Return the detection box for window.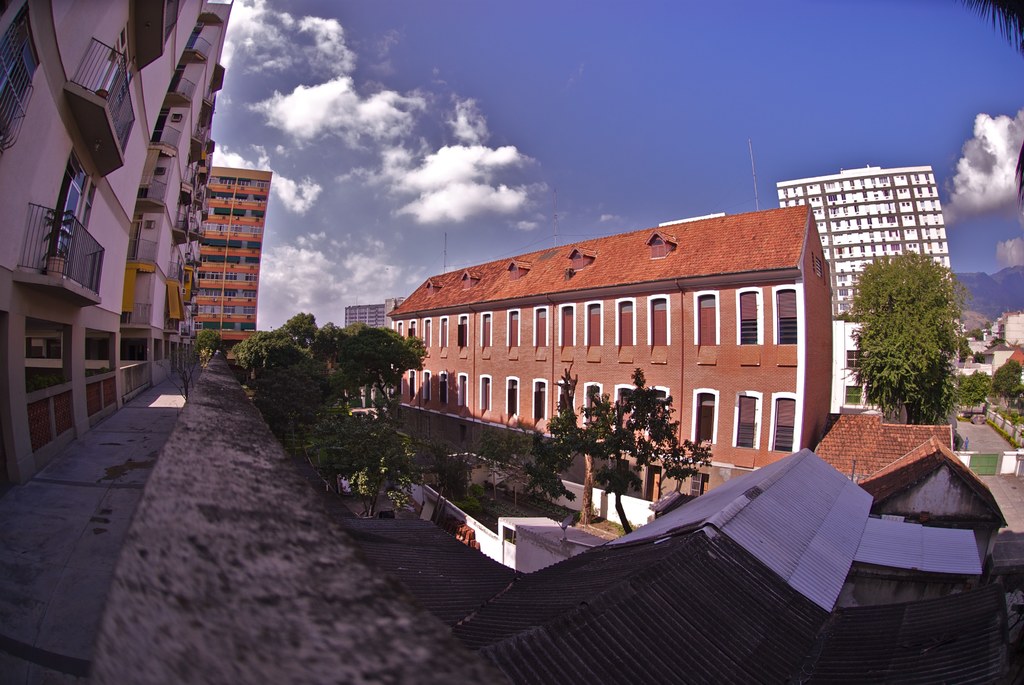
(left=44, top=169, right=88, bottom=273).
